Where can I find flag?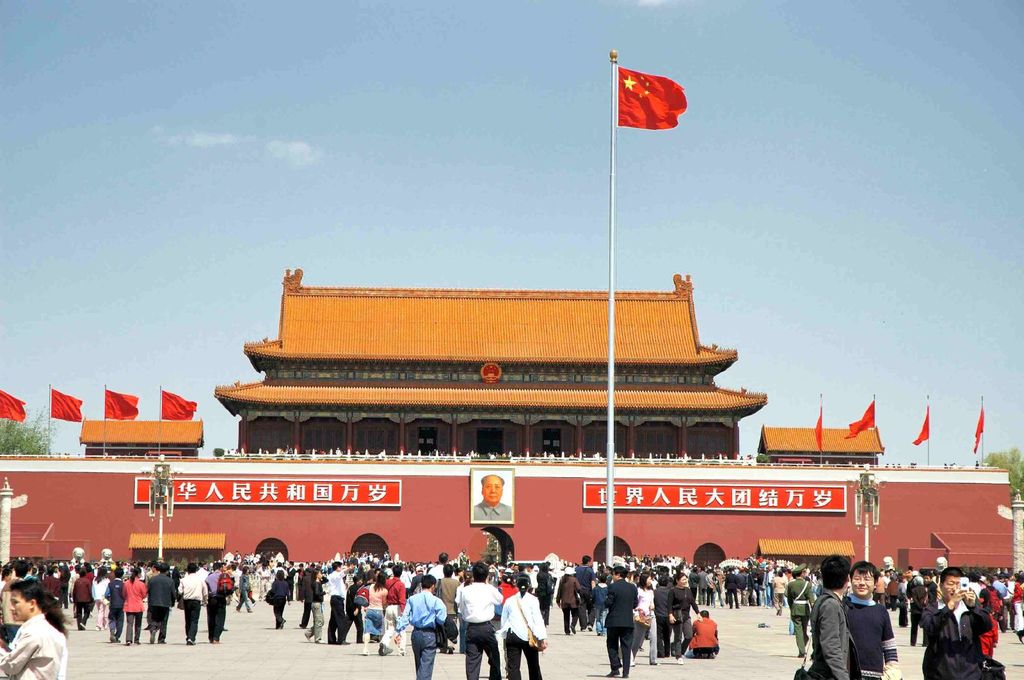
You can find it at pyautogui.locateOnScreen(161, 388, 197, 422).
